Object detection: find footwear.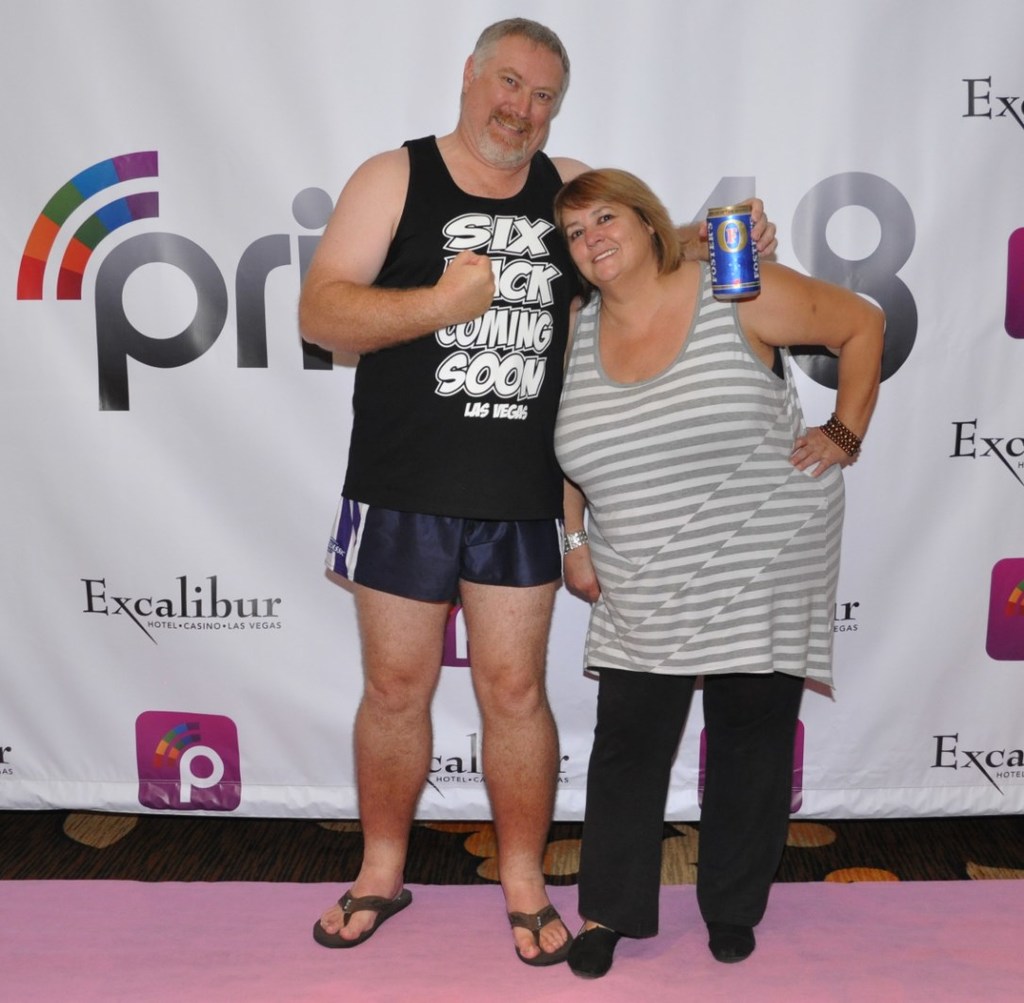
rect(709, 915, 758, 965).
